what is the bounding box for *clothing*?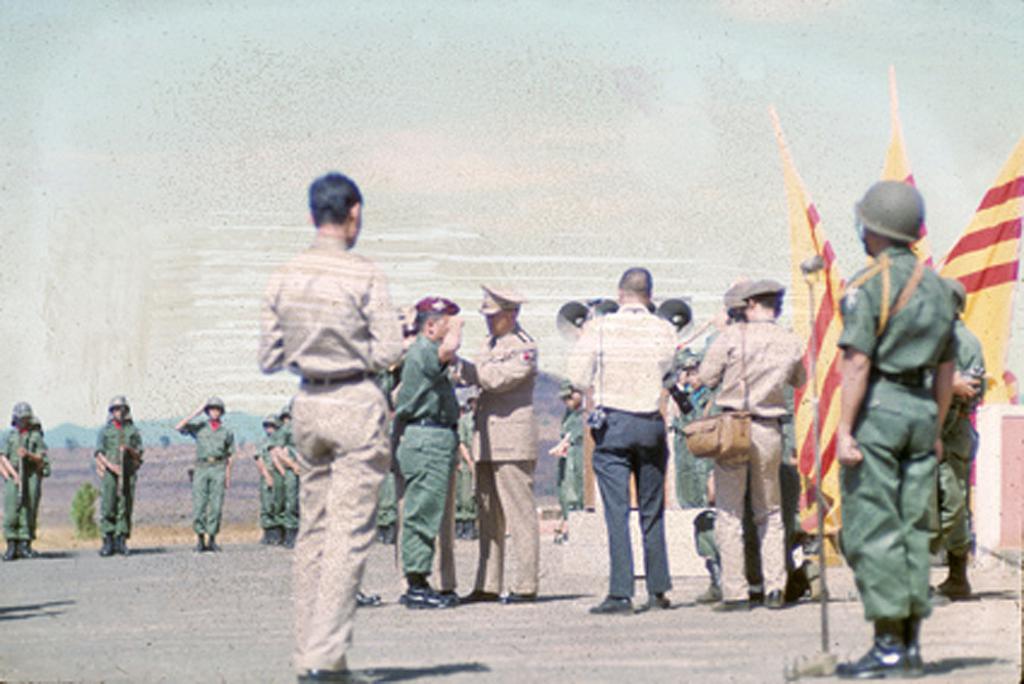
crop(264, 230, 407, 672).
